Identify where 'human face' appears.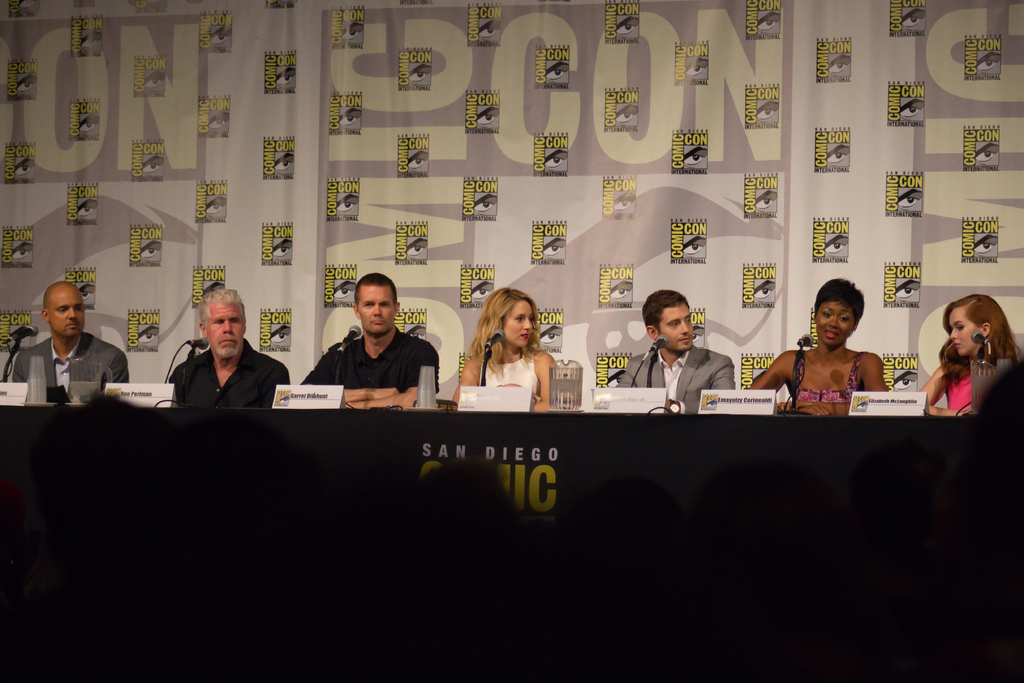
Appears at 206, 302, 244, 356.
